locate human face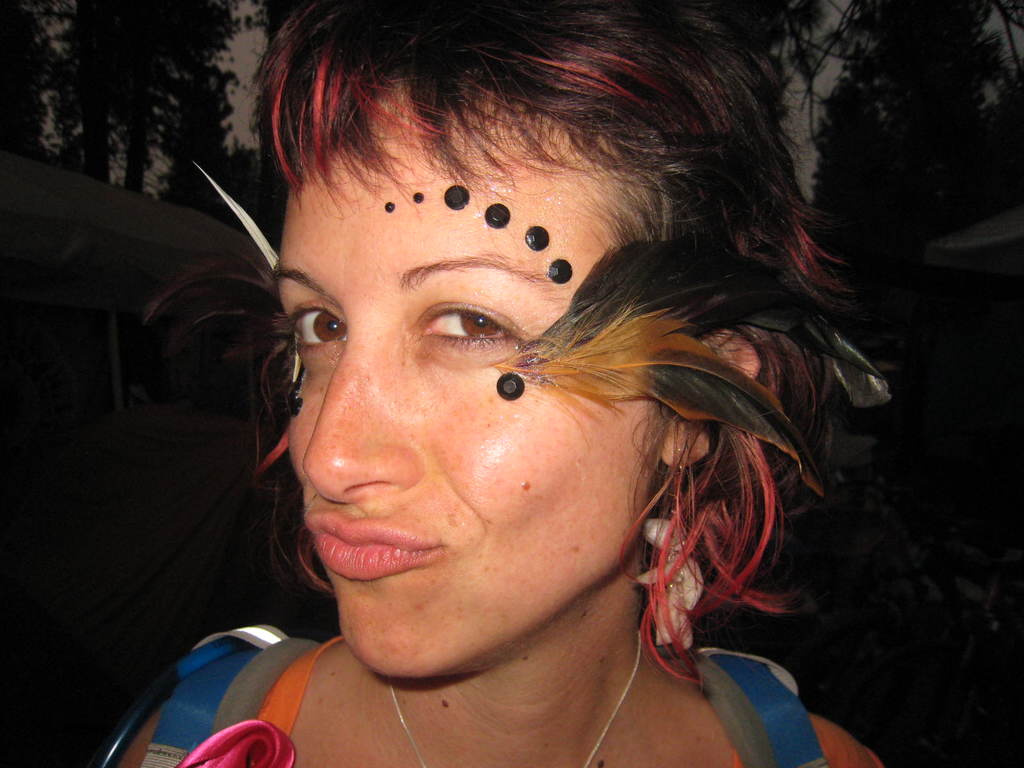
[x1=282, y1=73, x2=701, y2=687]
